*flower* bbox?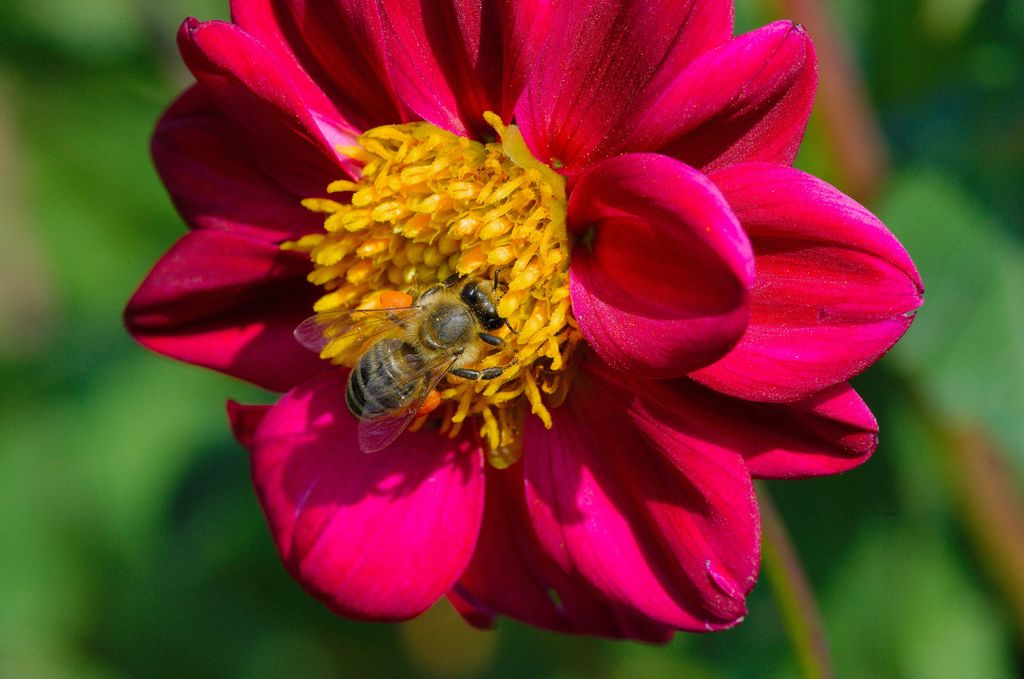
111,0,939,648
